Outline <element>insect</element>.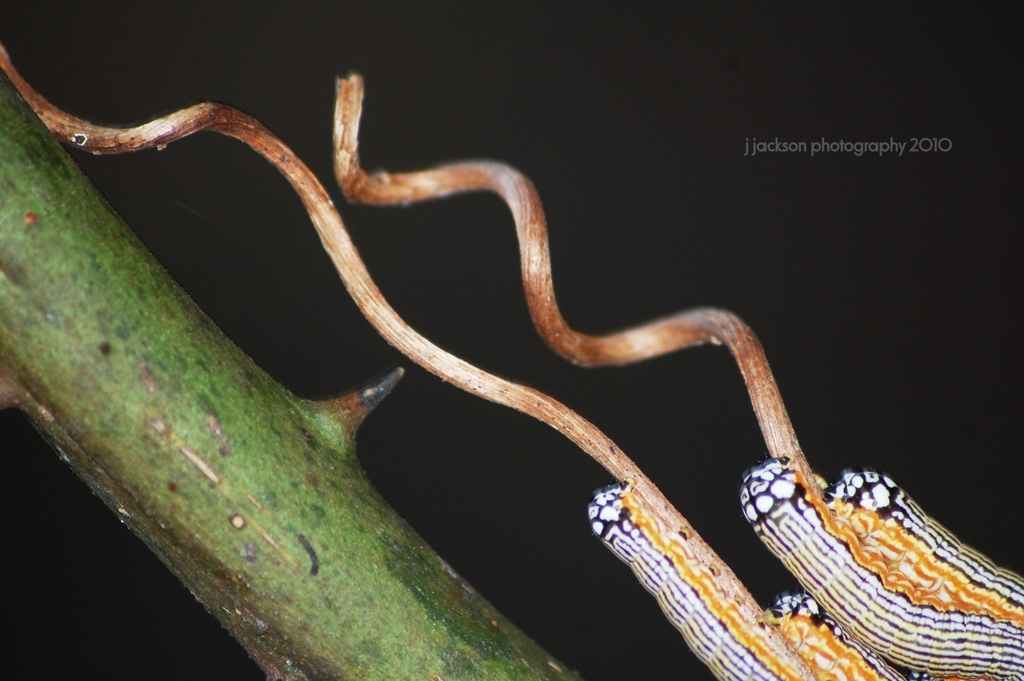
Outline: 741 461 1023 680.
